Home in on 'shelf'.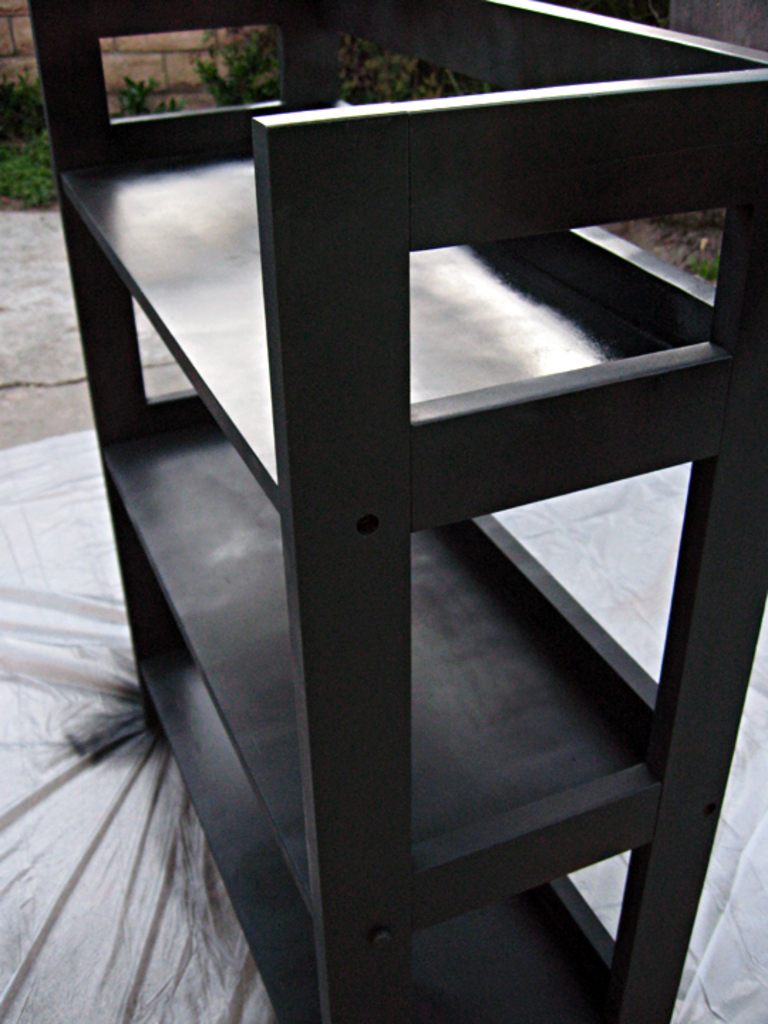
Homed in at l=24, t=0, r=767, b=1023.
